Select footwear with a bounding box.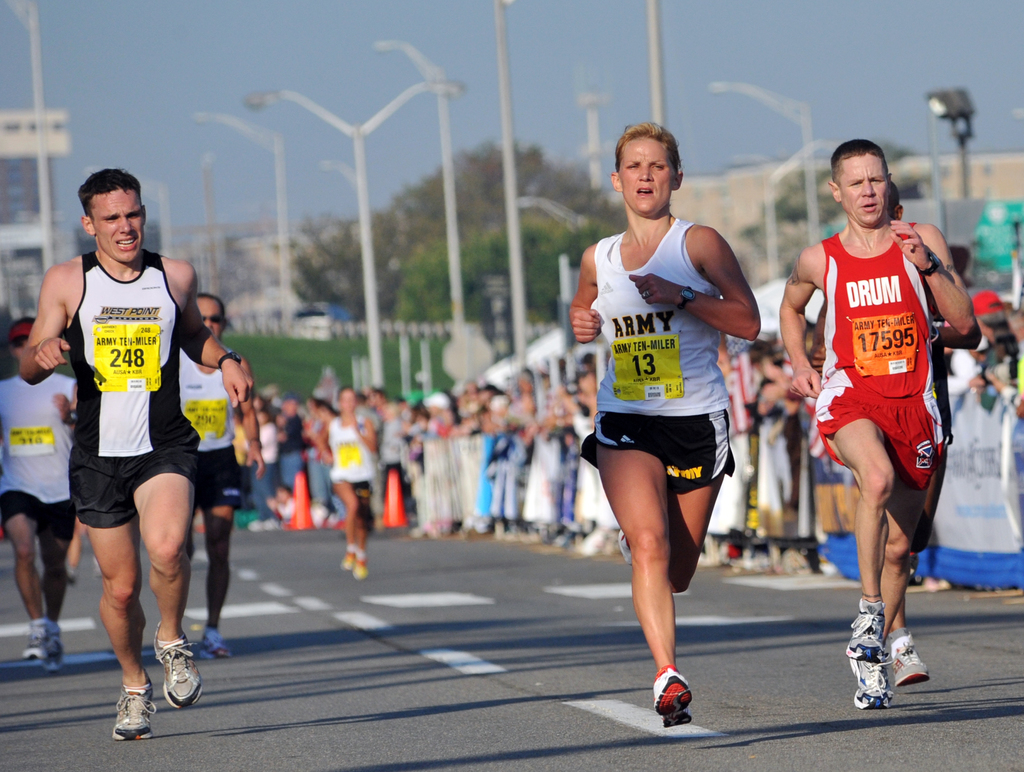
x1=150, y1=620, x2=204, y2=710.
